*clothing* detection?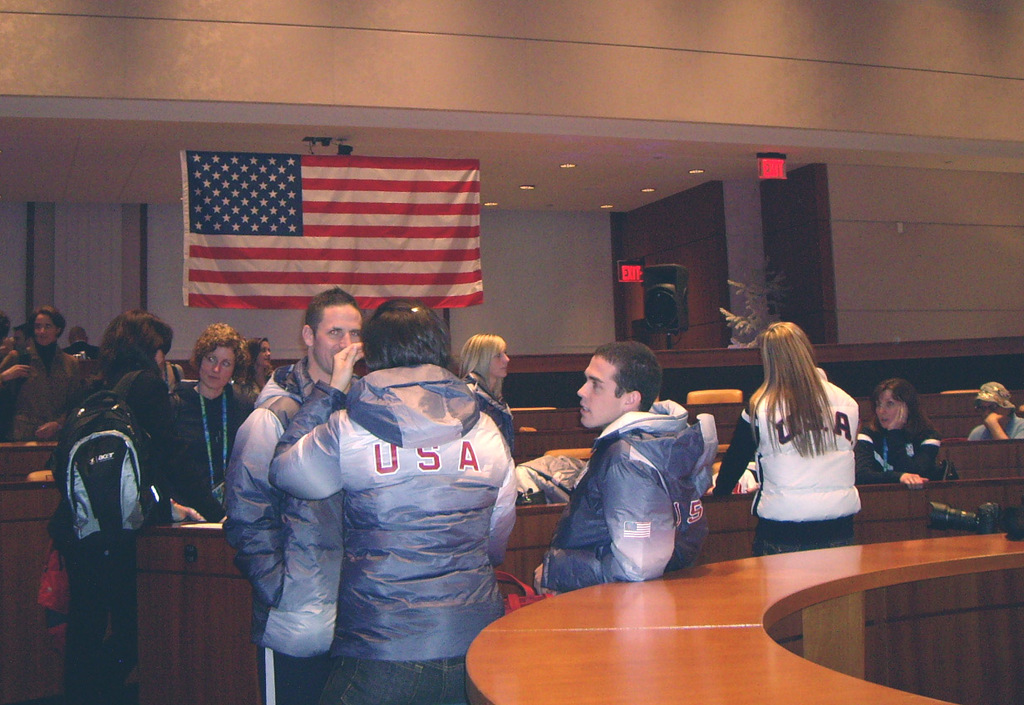
l=711, t=366, r=869, b=552
